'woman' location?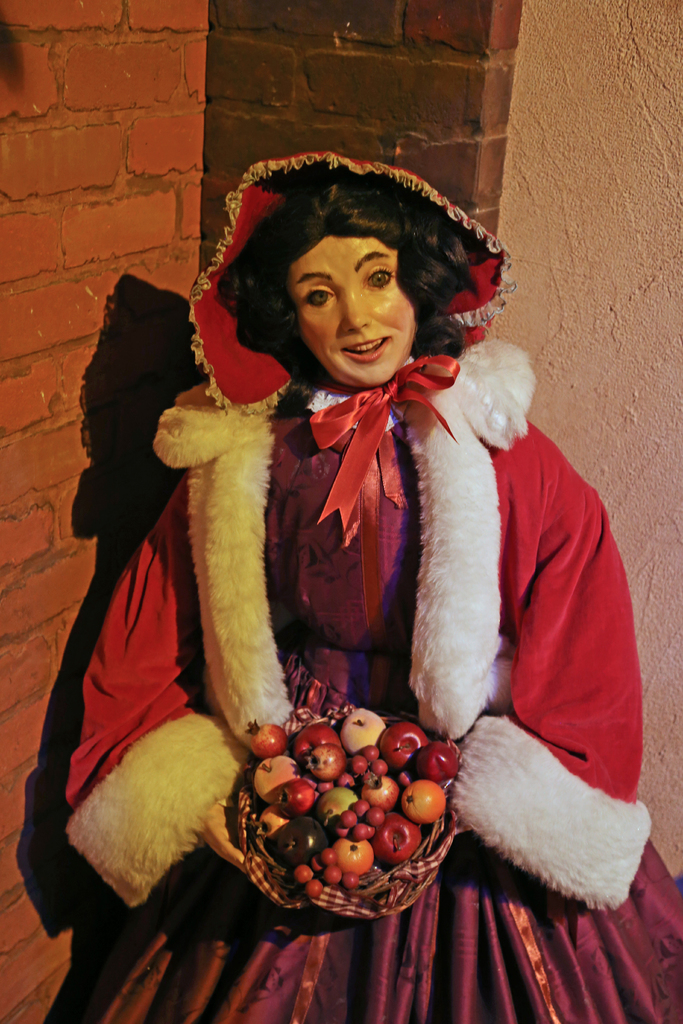
[x1=108, y1=151, x2=535, y2=961]
